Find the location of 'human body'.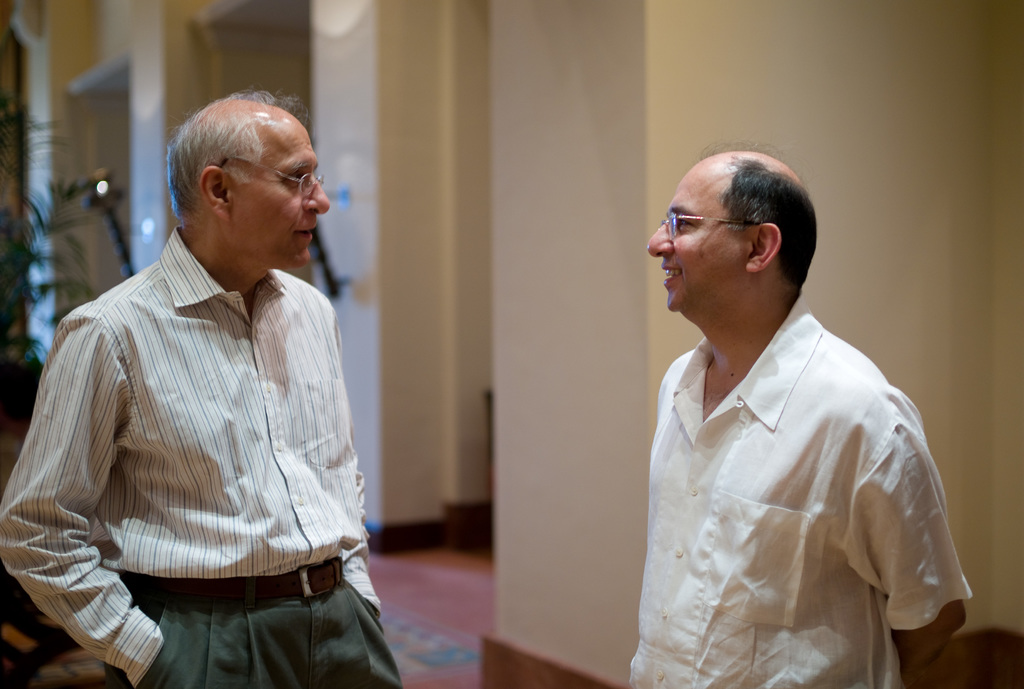
Location: bbox=(614, 218, 955, 688).
